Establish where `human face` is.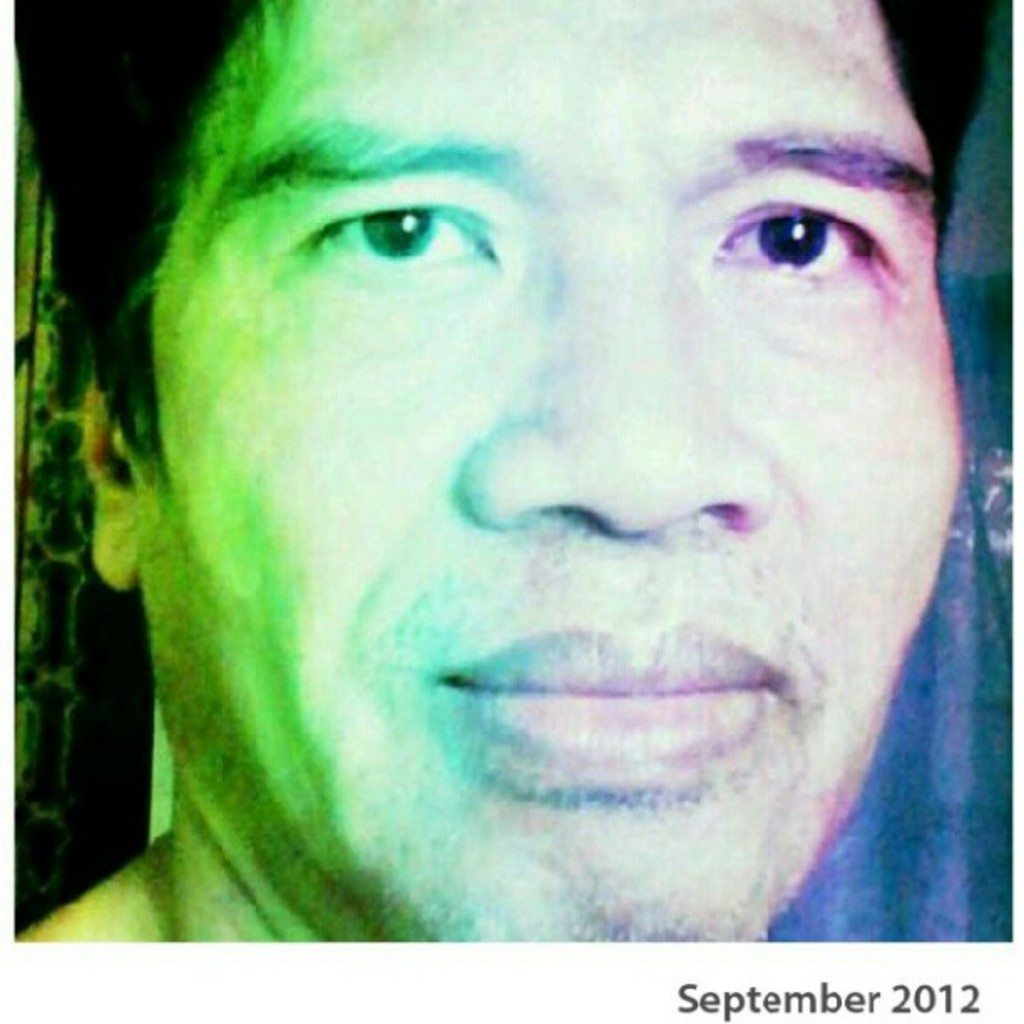
Established at crop(141, 0, 957, 942).
